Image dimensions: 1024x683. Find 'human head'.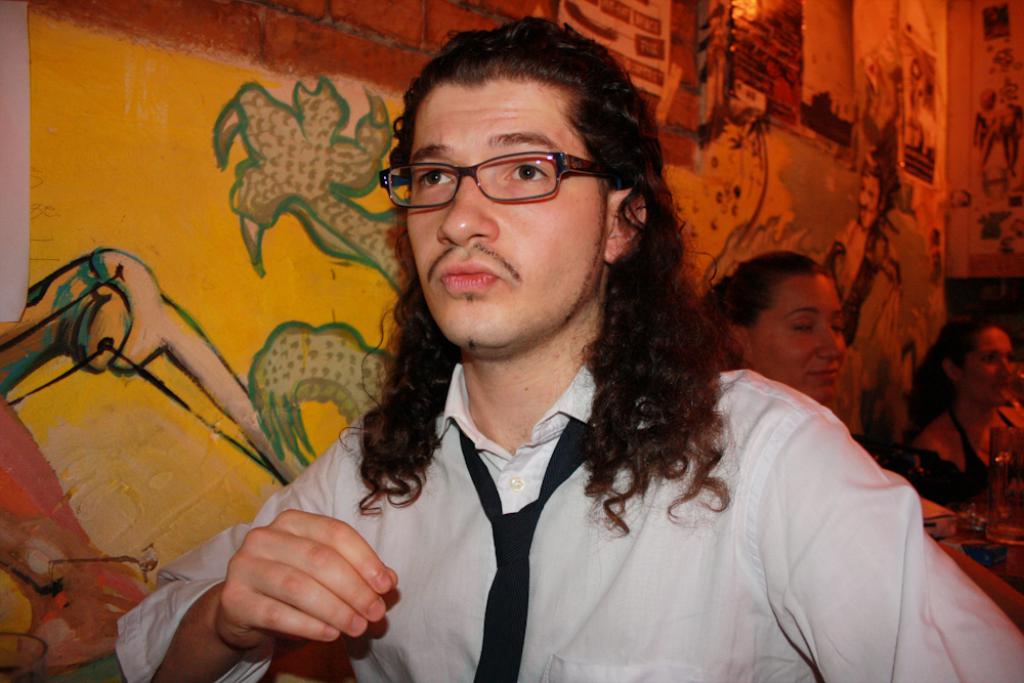
<region>392, 11, 672, 353</region>.
